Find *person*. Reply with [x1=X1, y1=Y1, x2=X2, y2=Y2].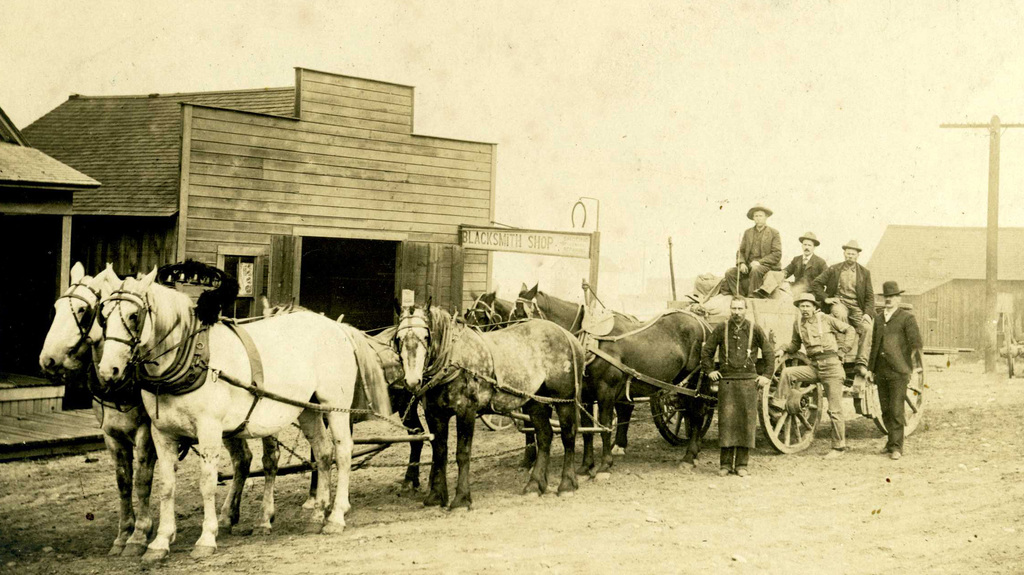
[x1=768, y1=289, x2=861, y2=461].
